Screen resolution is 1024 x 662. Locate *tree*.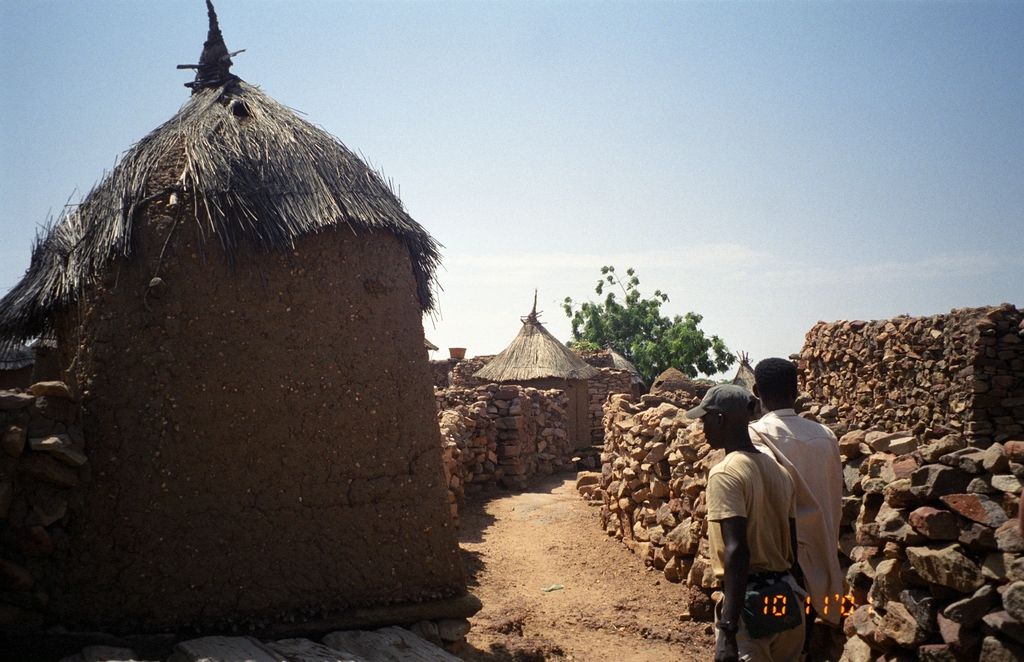
564 256 734 381.
